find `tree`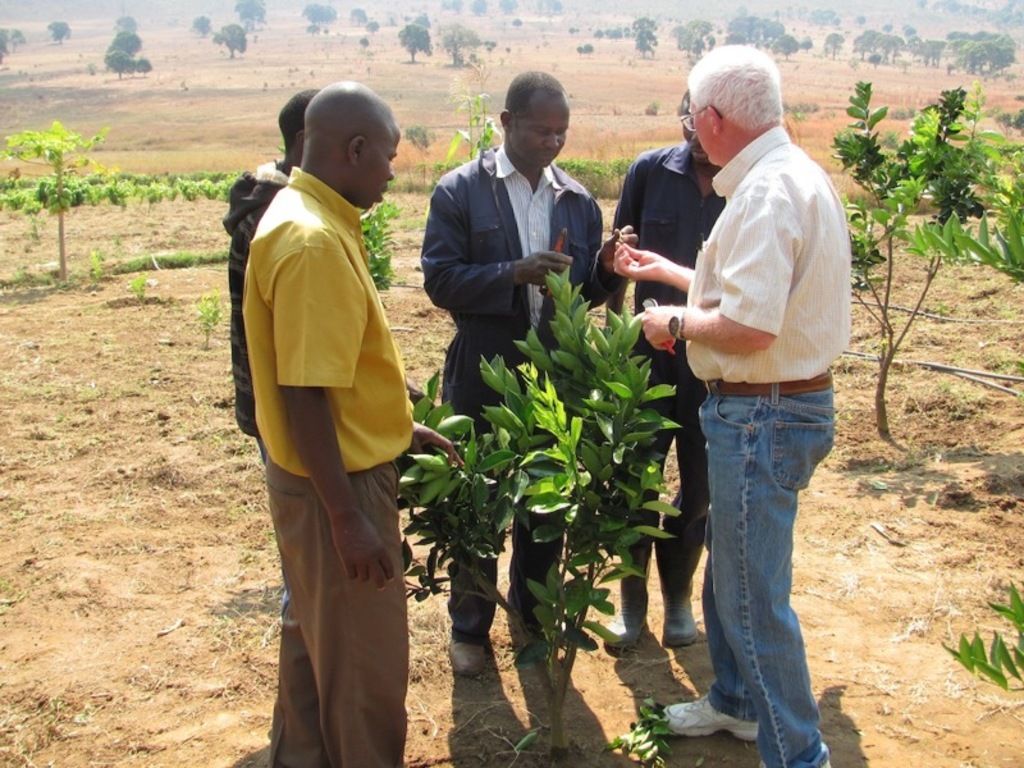
{"x1": 230, "y1": 0, "x2": 269, "y2": 32}
